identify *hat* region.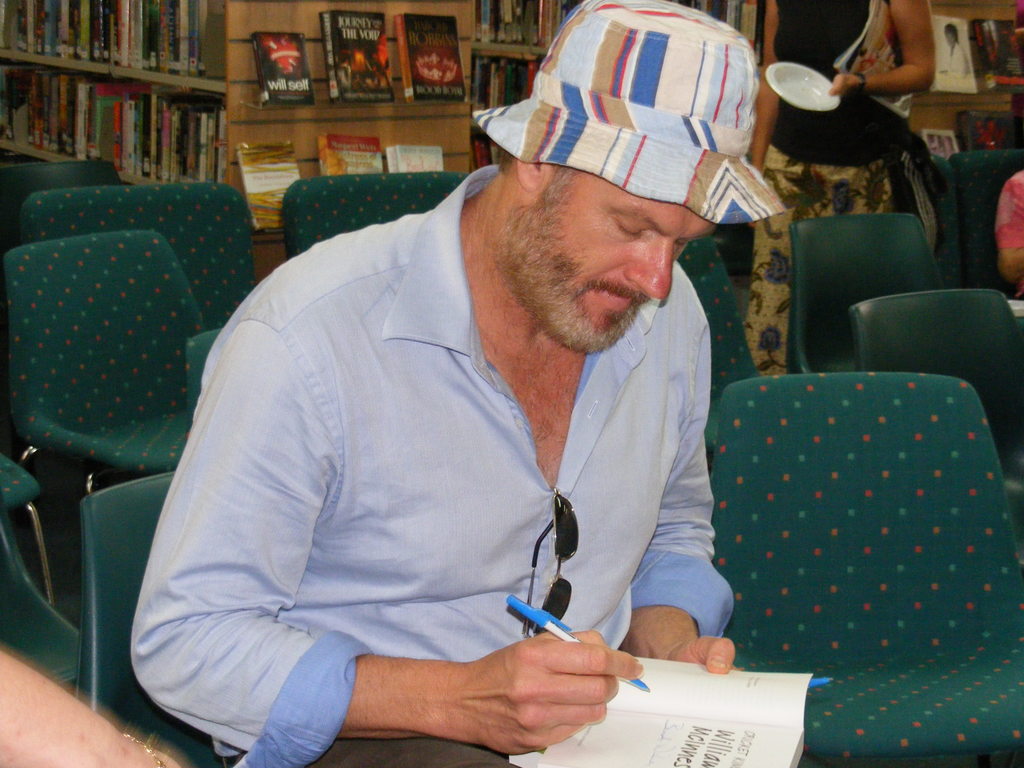
Region: <region>470, 0, 781, 225</region>.
